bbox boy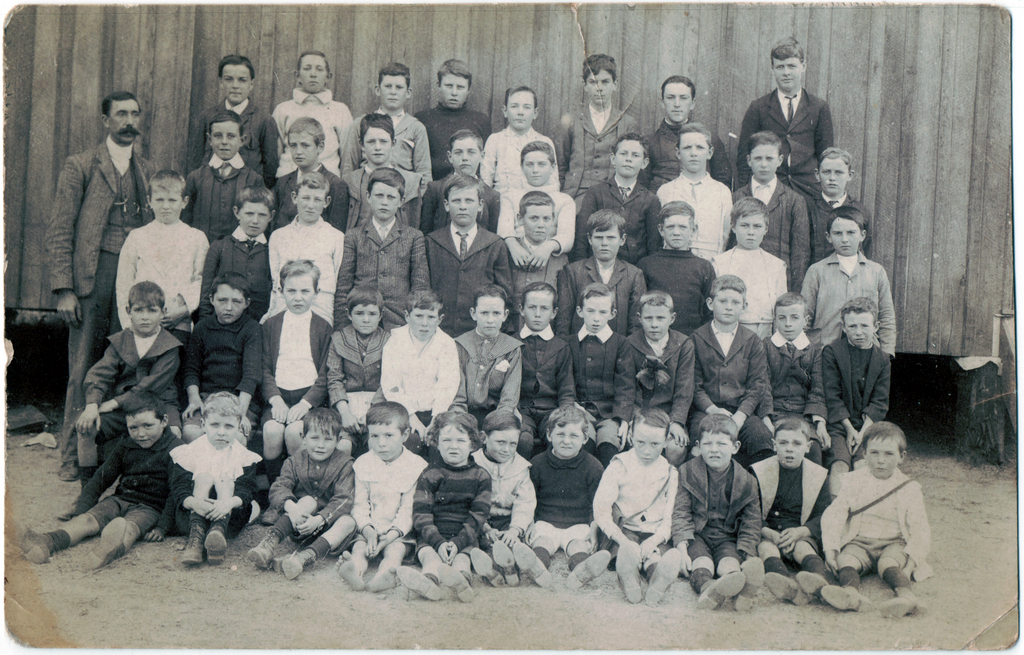
select_region(259, 253, 337, 526)
